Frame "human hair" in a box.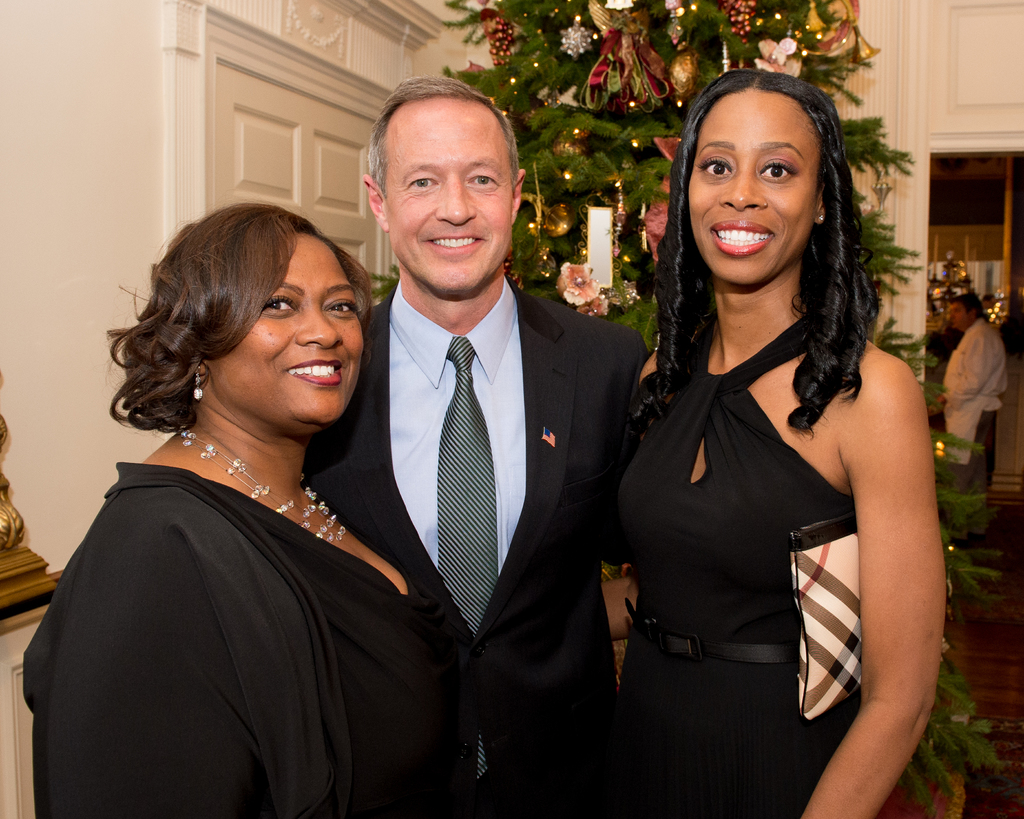
BBox(611, 63, 874, 442).
